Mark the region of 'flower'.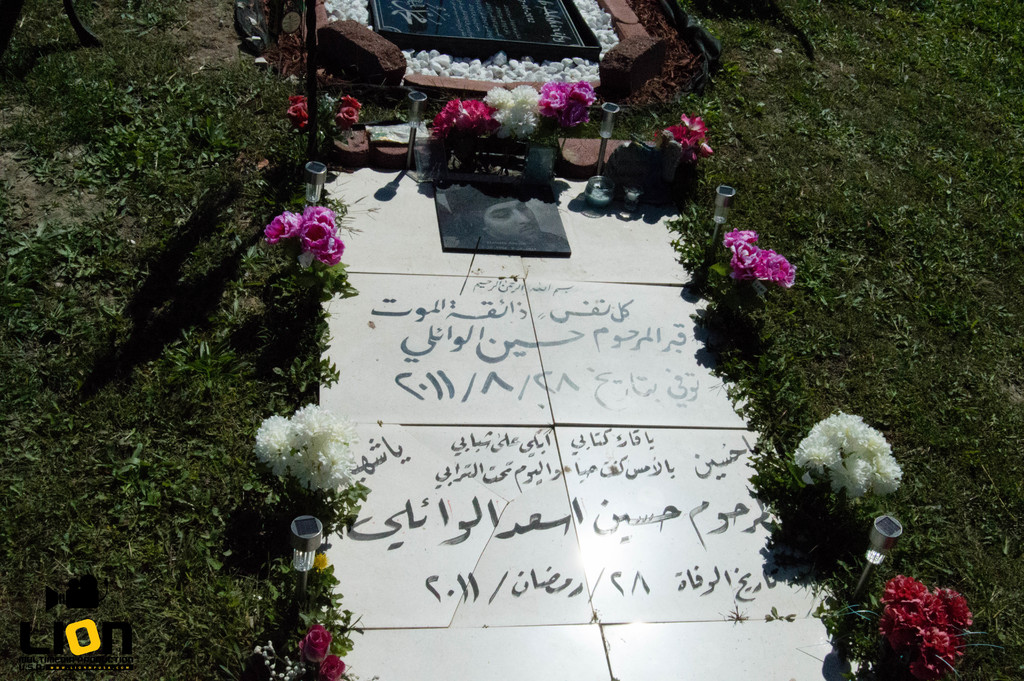
Region: 284,94,307,126.
